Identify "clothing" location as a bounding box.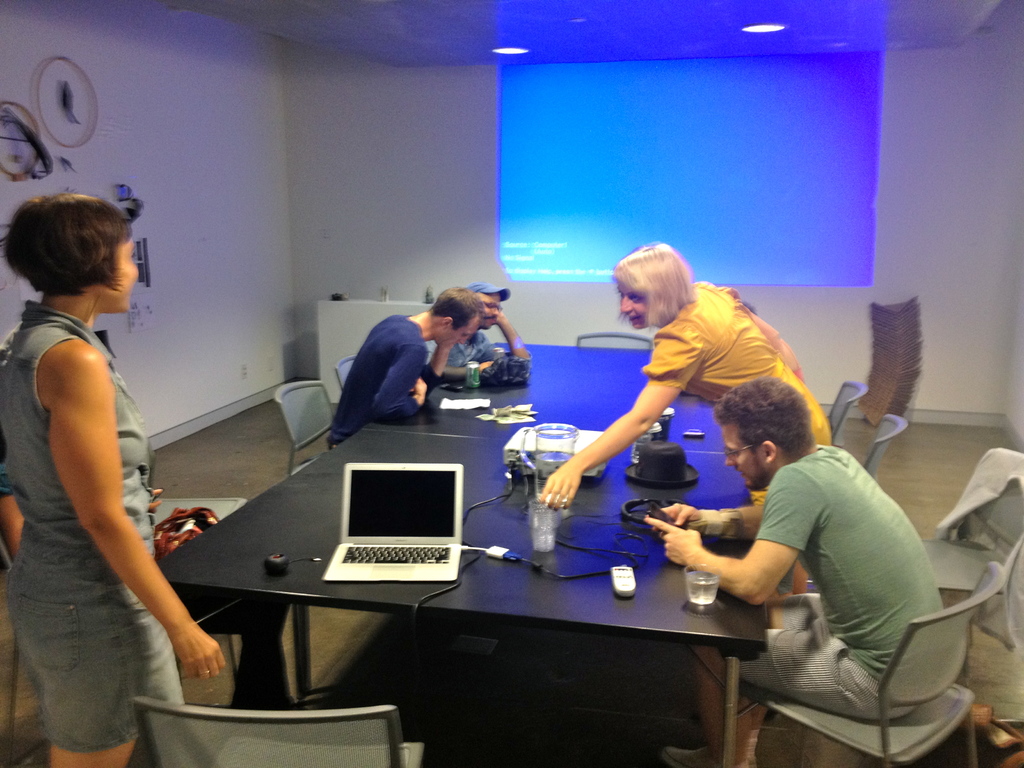
box=[435, 340, 503, 378].
